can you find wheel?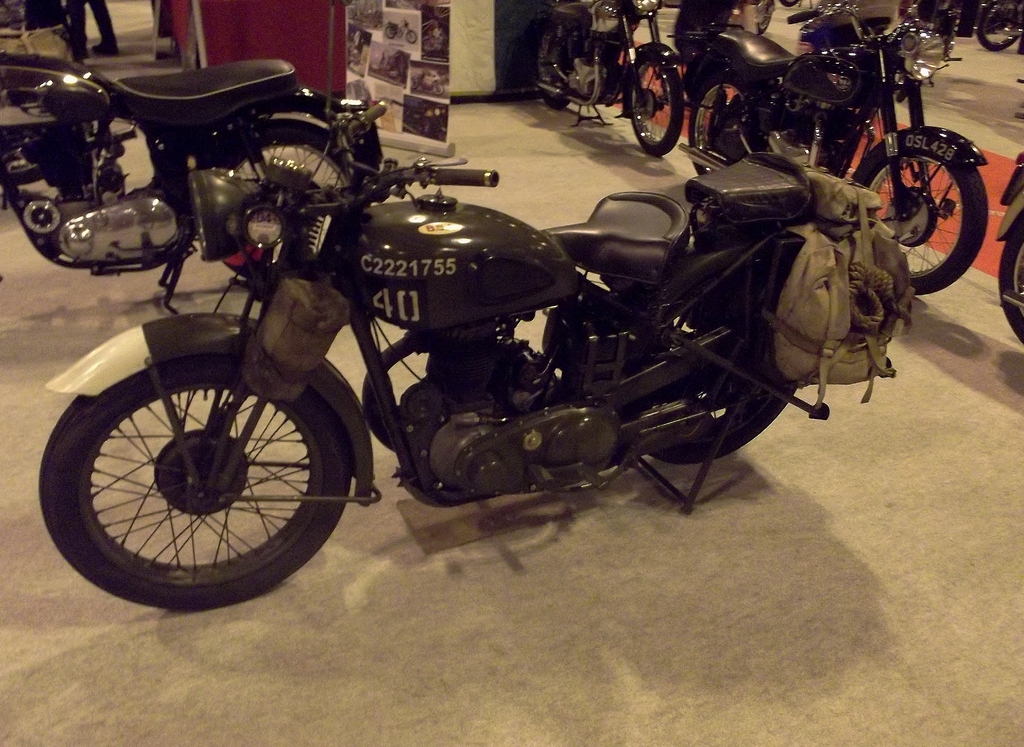
Yes, bounding box: 56/358/348/596.
